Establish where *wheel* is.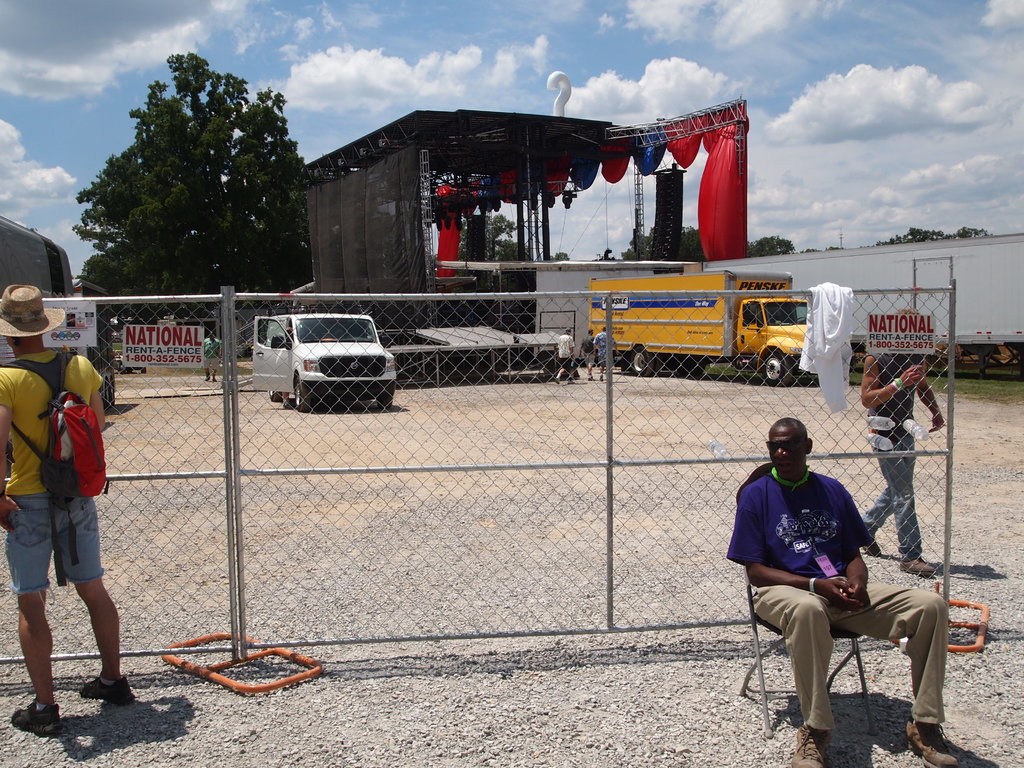
Established at (left=378, top=392, right=397, bottom=409).
